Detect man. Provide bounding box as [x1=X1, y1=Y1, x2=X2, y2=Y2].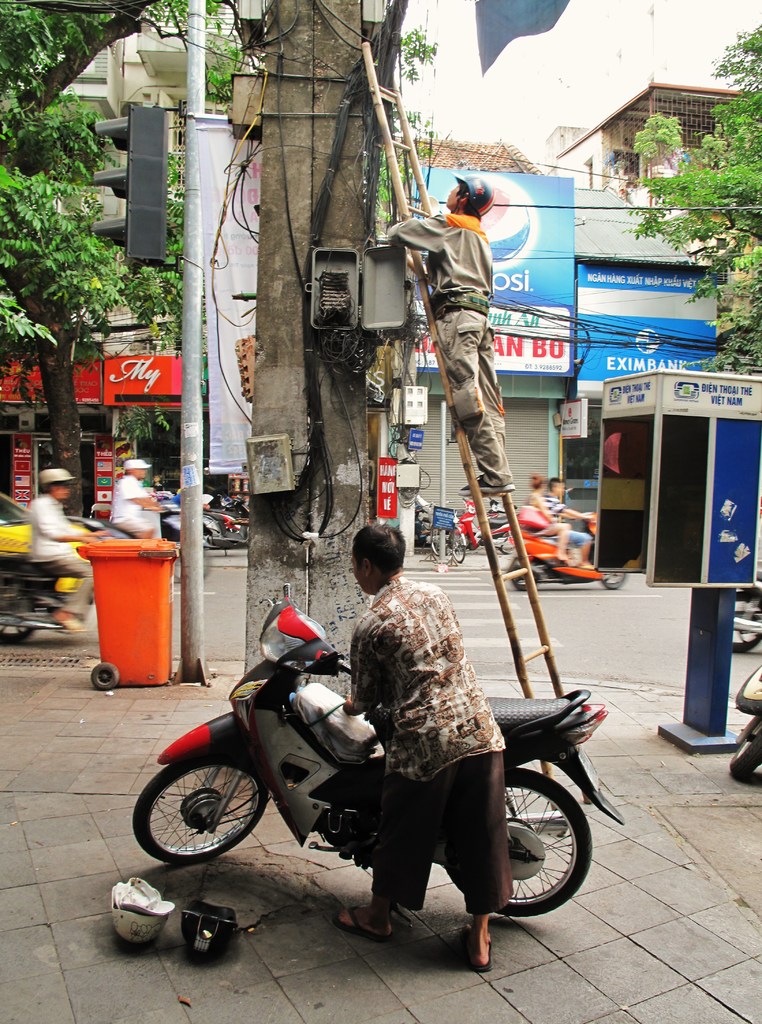
[x1=339, y1=524, x2=512, y2=973].
